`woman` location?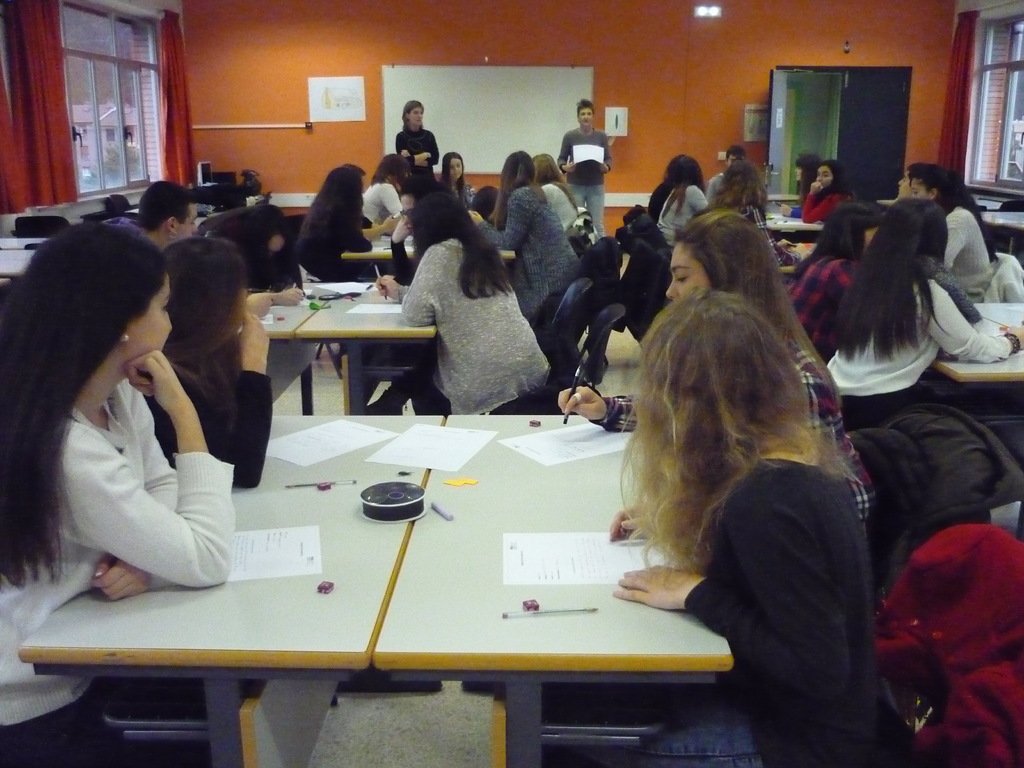
left=803, top=156, right=852, bottom=225
